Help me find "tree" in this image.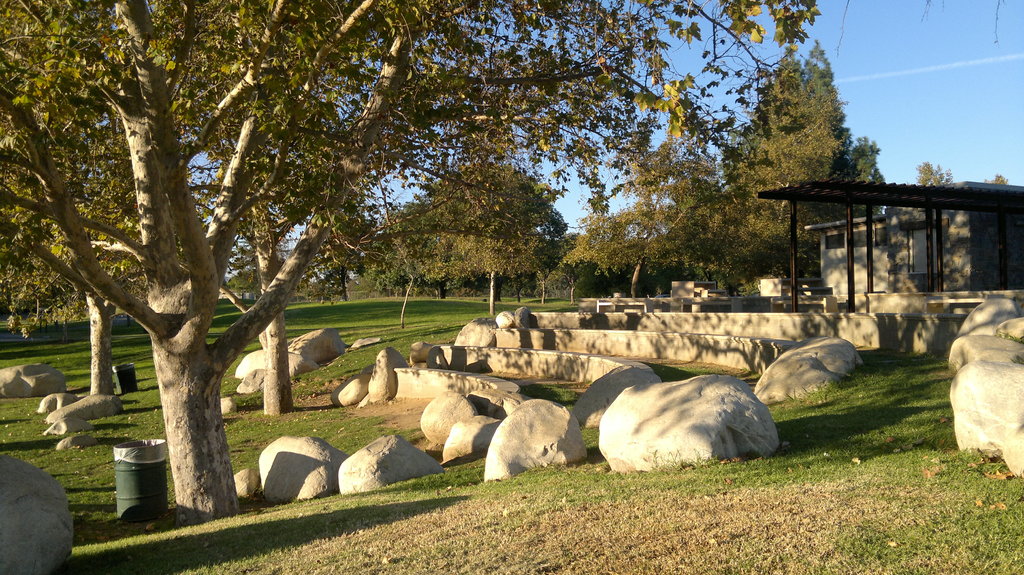
Found it: 916,161,955,182.
